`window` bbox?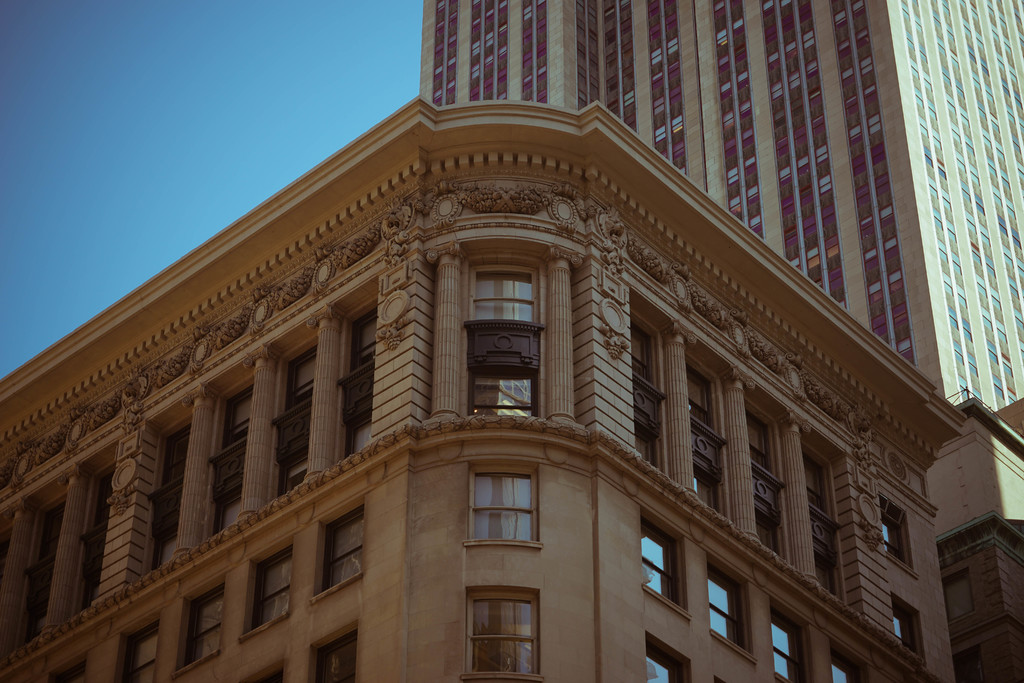
bbox(3, 474, 86, 664)
